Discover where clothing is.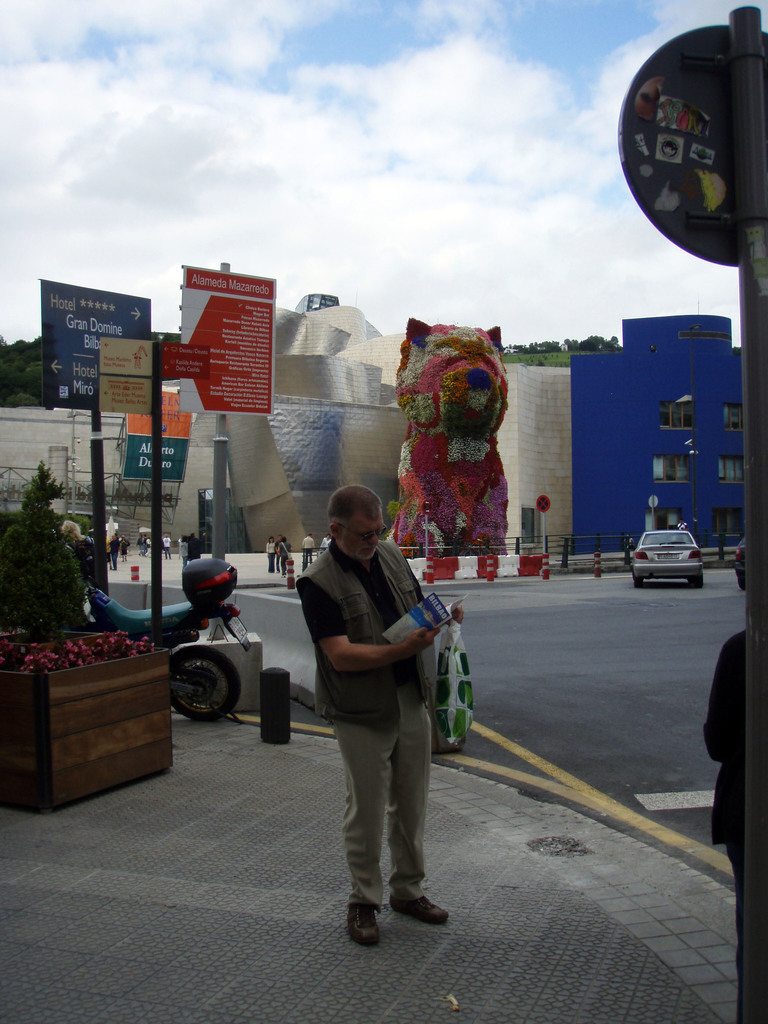
Discovered at detection(288, 483, 462, 893).
